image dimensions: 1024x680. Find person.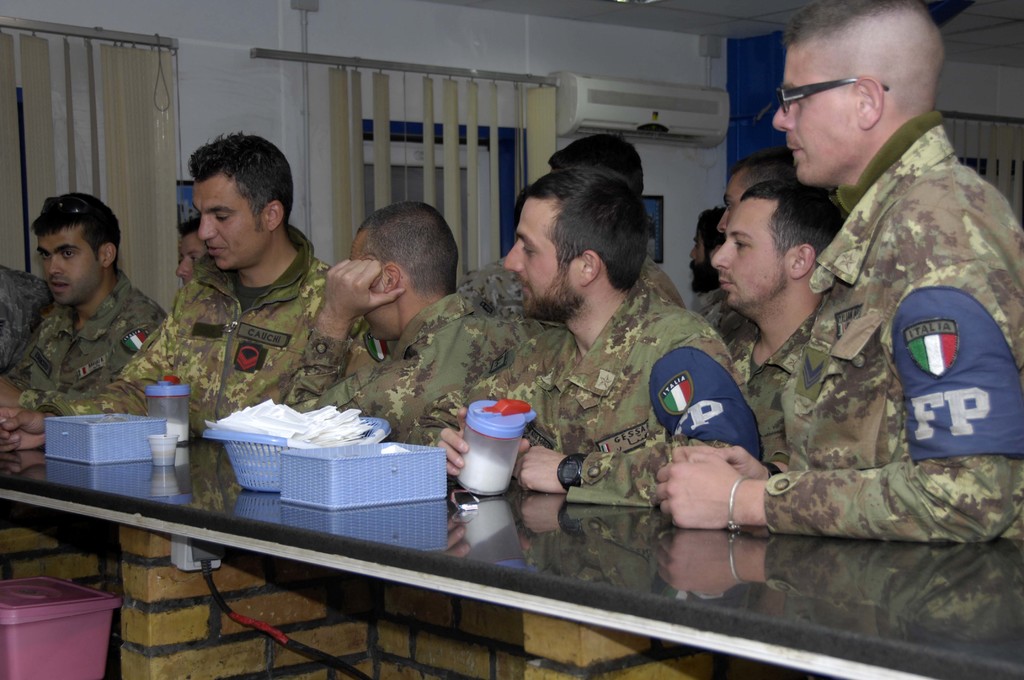
region(698, 181, 847, 441).
